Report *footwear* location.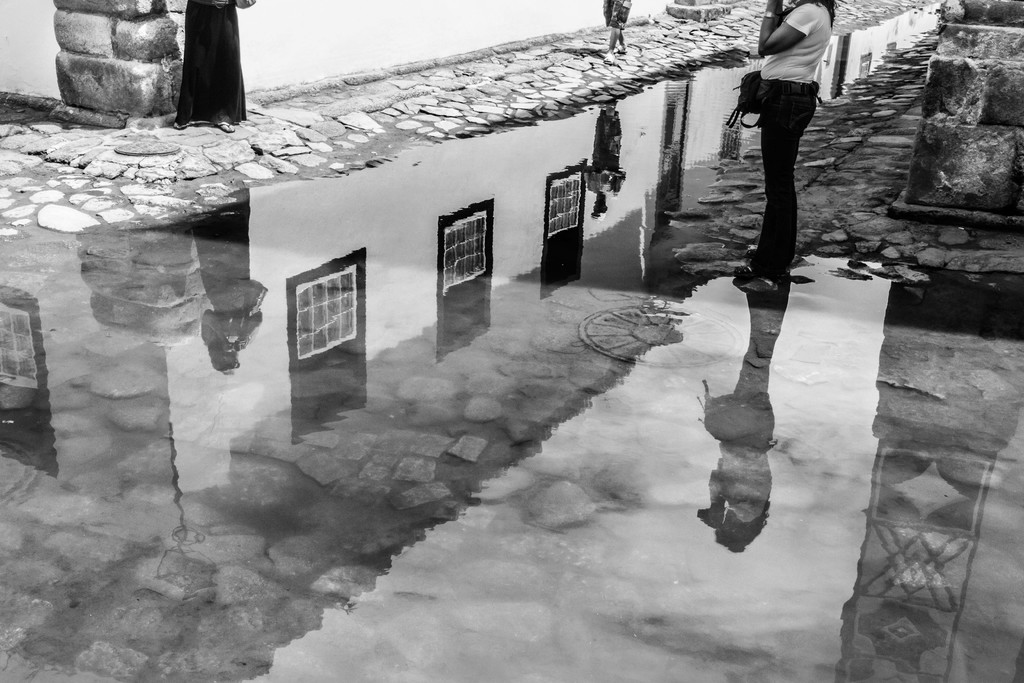
Report: (733, 261, 762, 275).
